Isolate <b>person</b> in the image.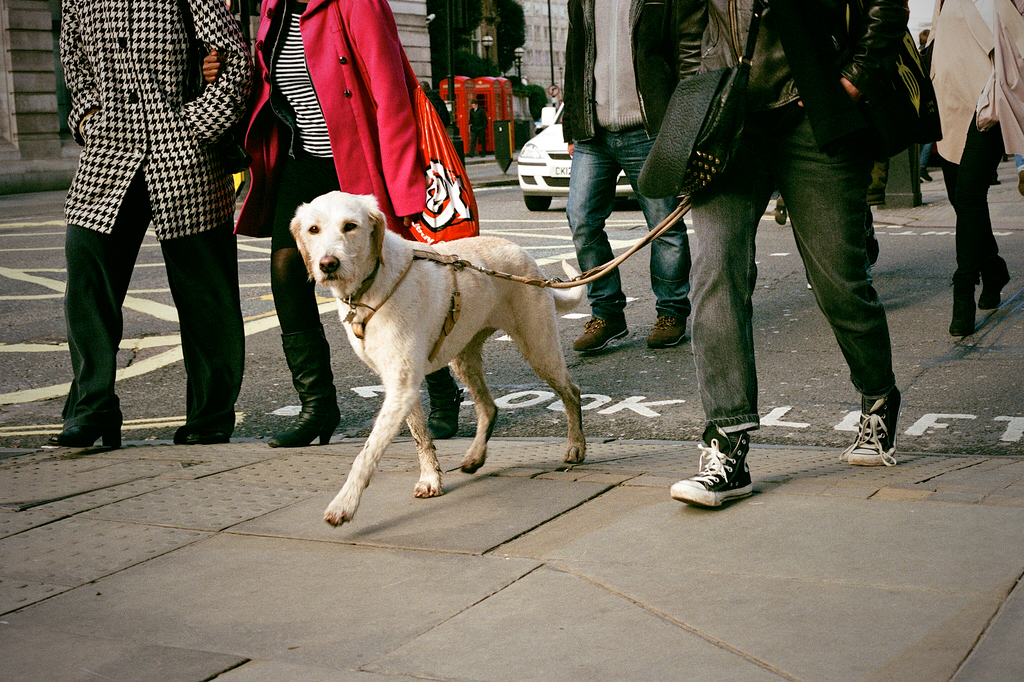
Isolated region: l=56, t=0, r=255, b=464.
